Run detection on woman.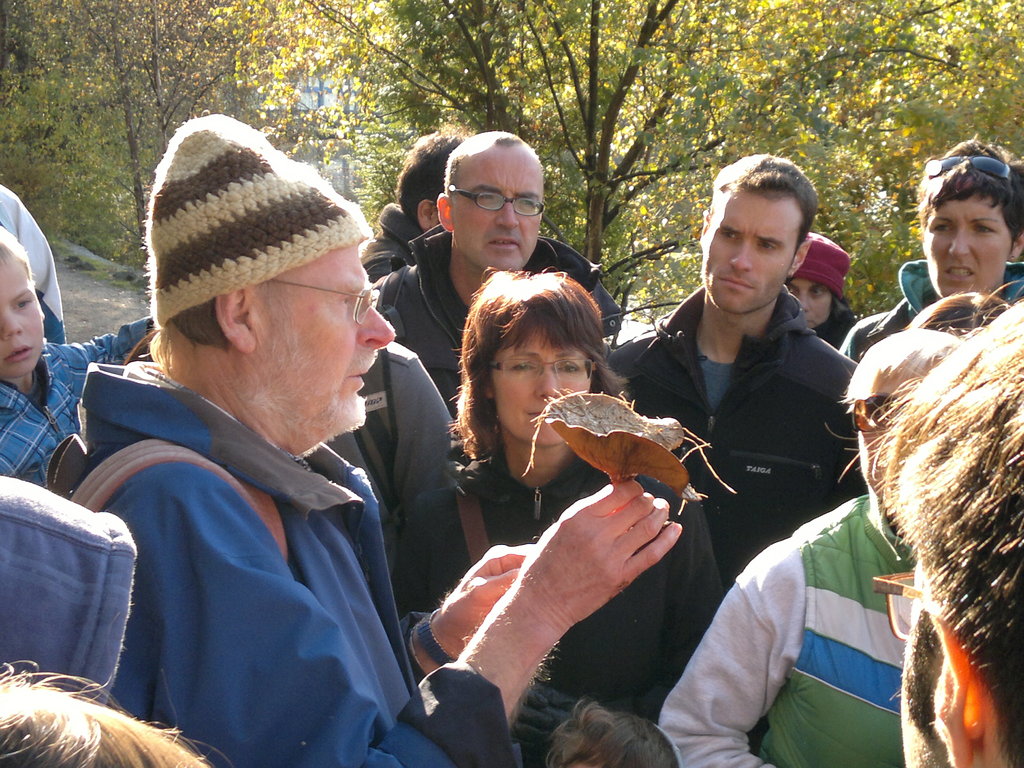
Result: rect(455, 257, 724, 718).
